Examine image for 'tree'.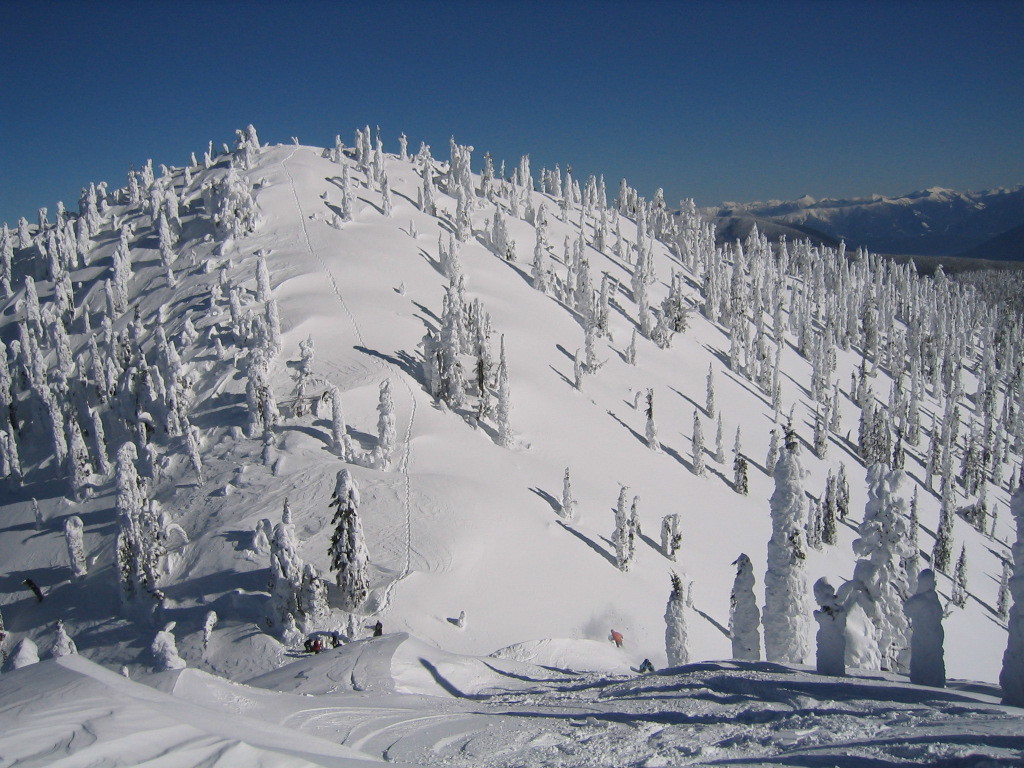
Examination result: l=328, t=214, r=344, b=229.
